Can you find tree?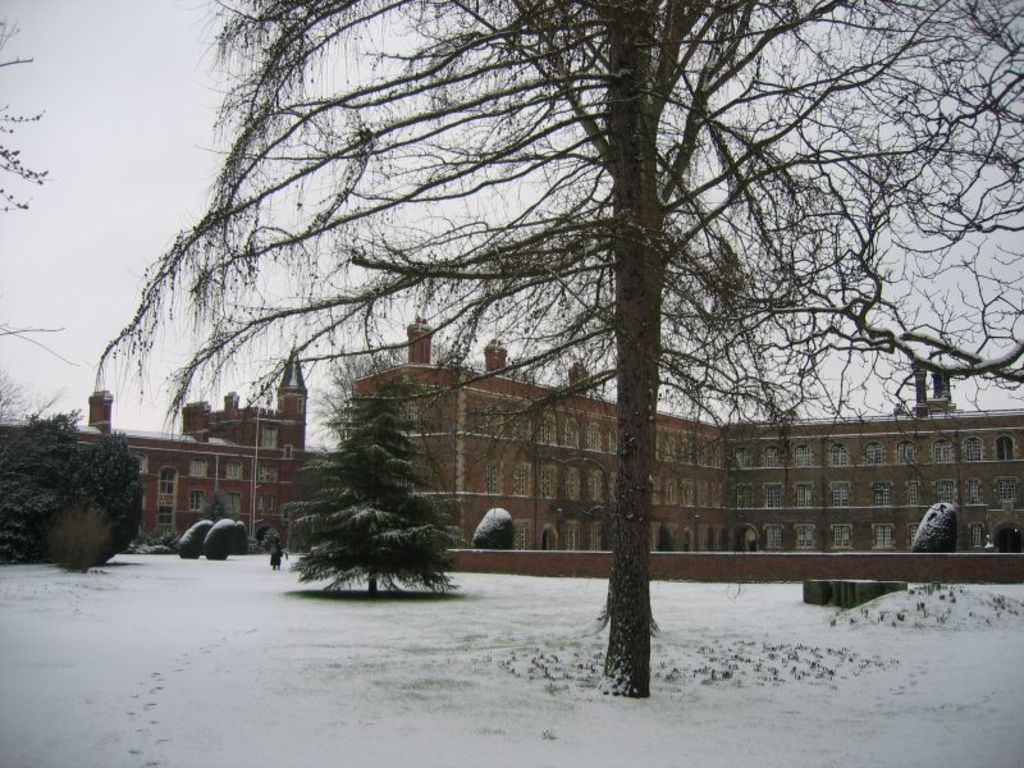
Yes, bounding box: box=[0, 22, 73, 370].
